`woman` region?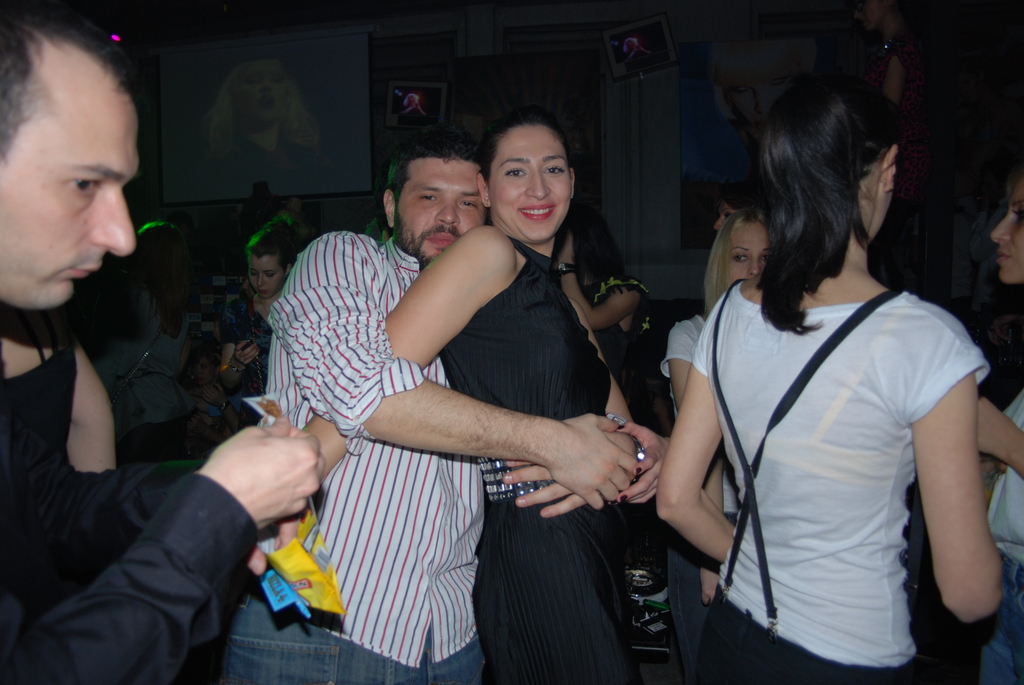
pyautogui.locateOnScreen(204, 64, 315, 198)
